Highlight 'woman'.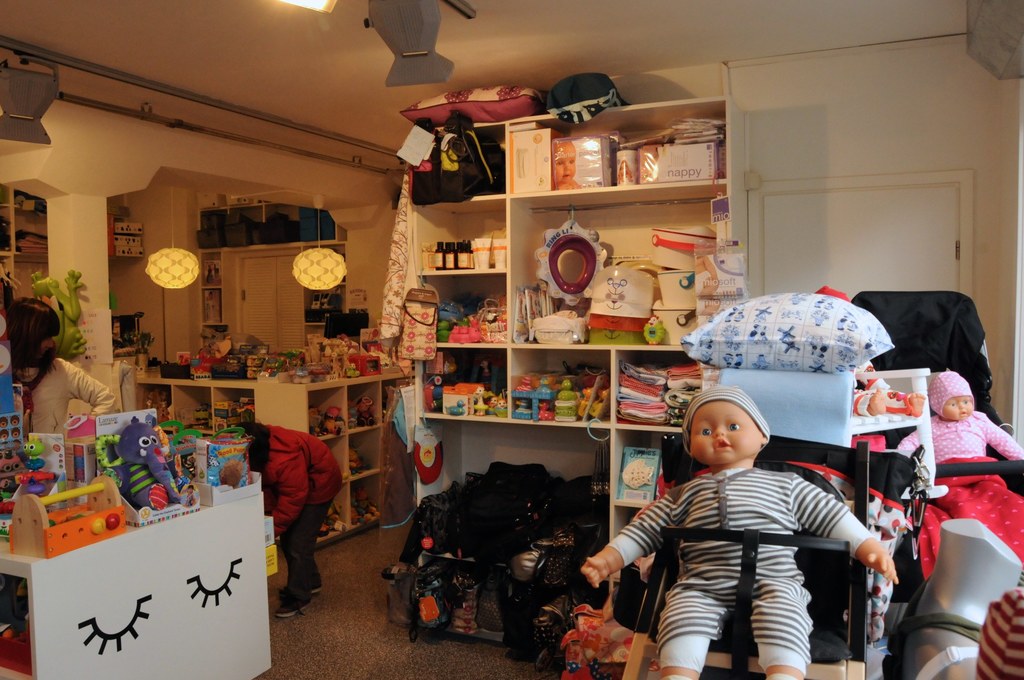
Highlighted region: <region>8, 293, 113, 444</region>.
